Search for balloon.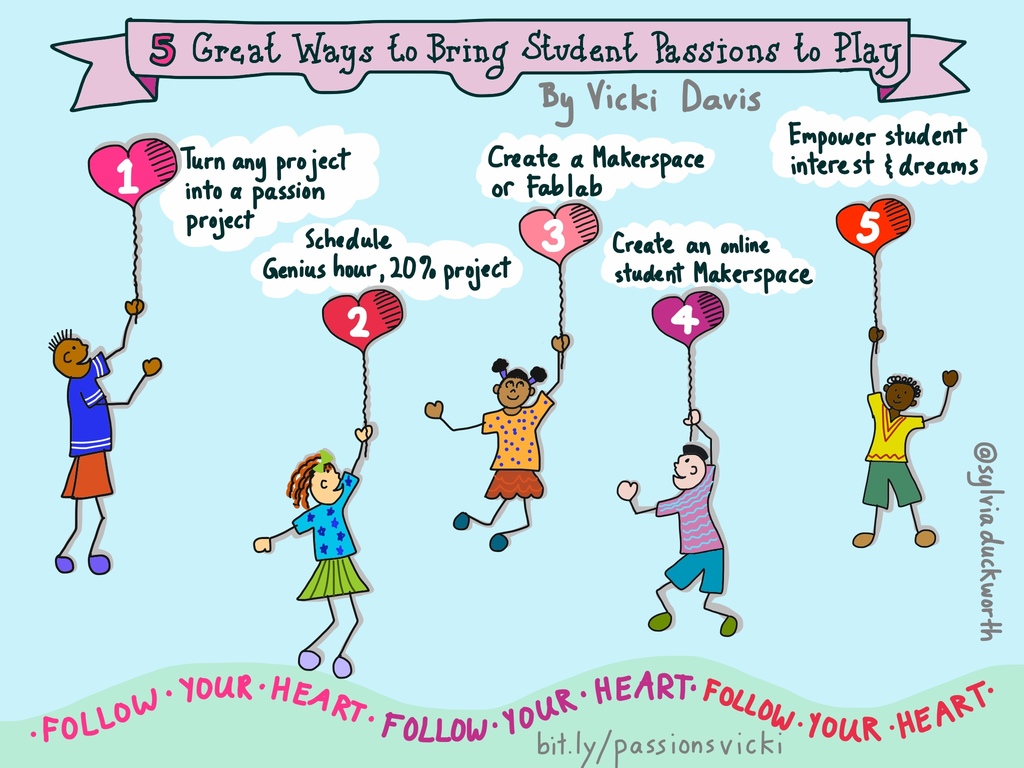
Found at [833, 193, 911, 254].
